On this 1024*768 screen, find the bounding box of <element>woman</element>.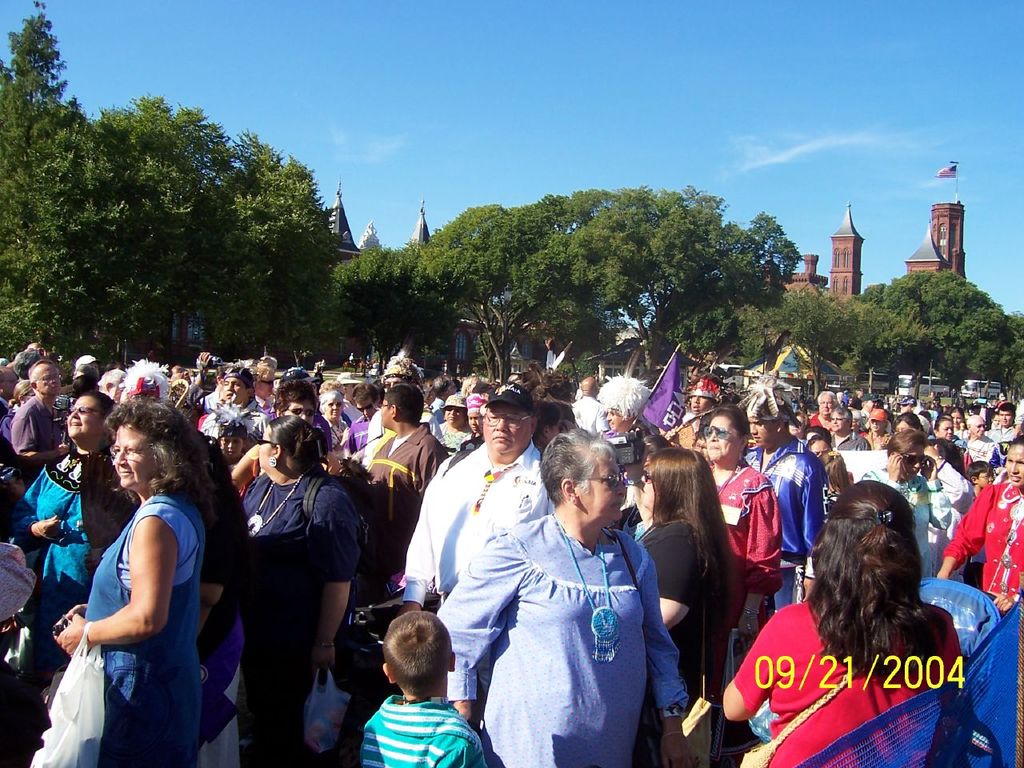
Bounding box: 48,362,228,767.
